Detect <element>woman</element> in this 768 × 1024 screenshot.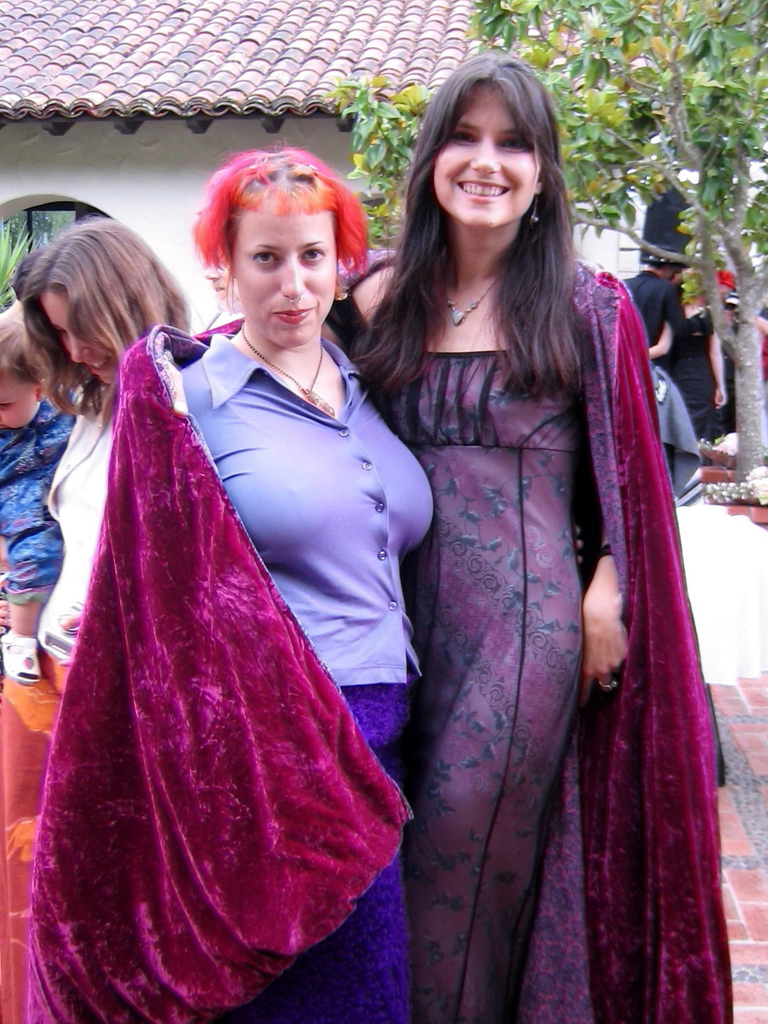
Detection: {"x1": 0, "y1": 216, "x2": 193, "y2": 1023}.
